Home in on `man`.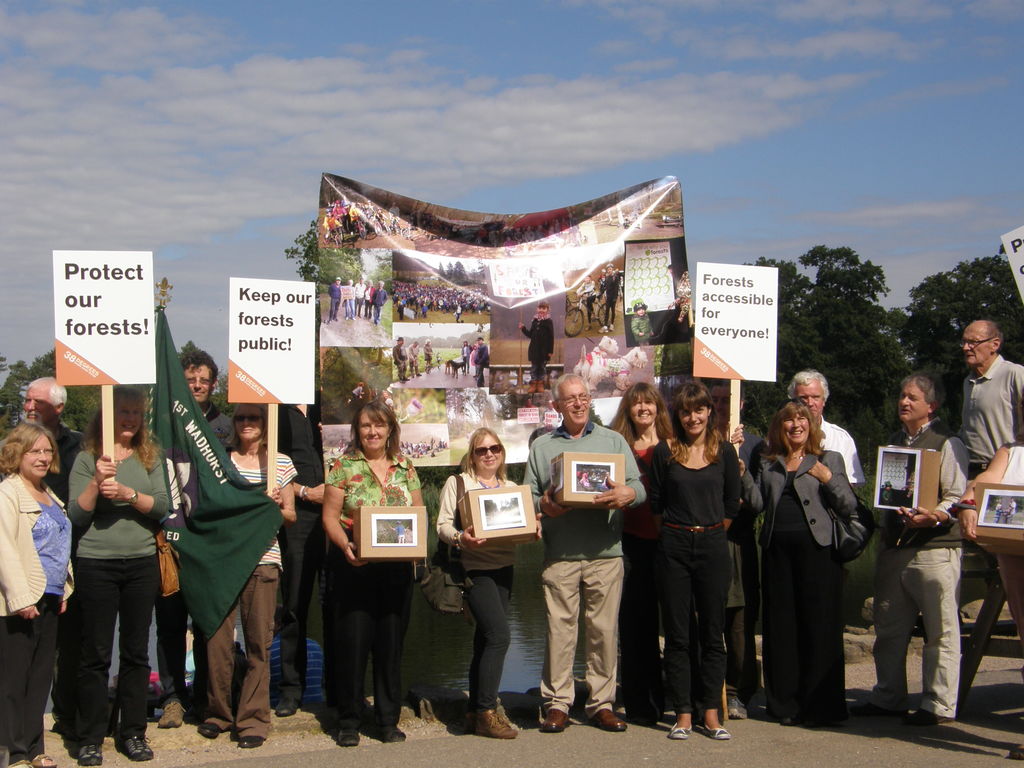
Homed in at x1=388 y1=202 x2=402 y2=228.
